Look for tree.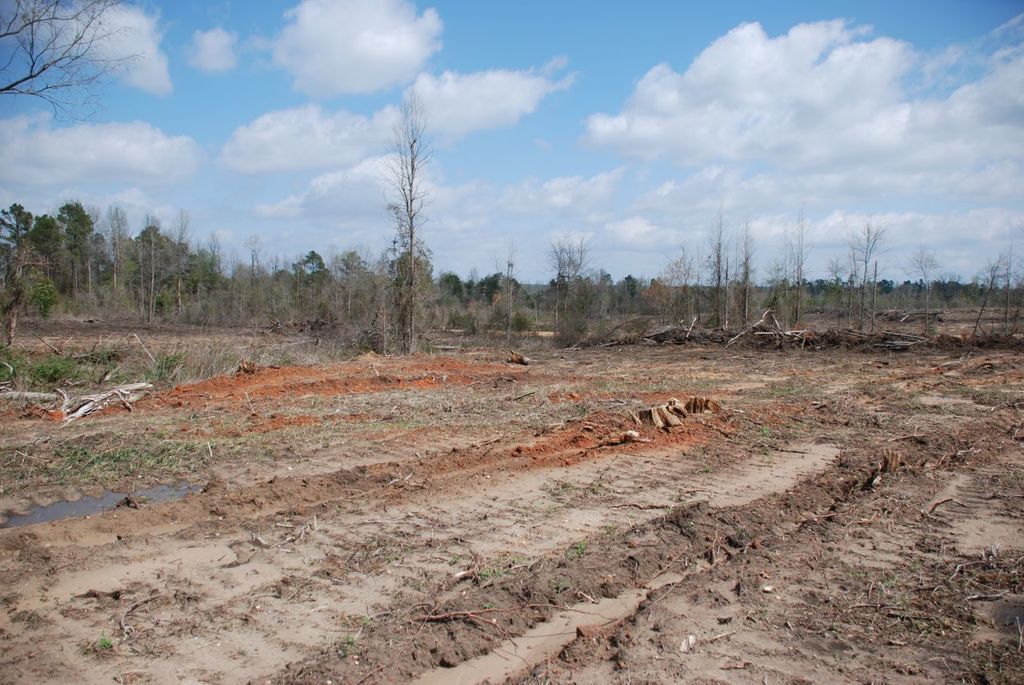
Found: 0 0 139 111.
